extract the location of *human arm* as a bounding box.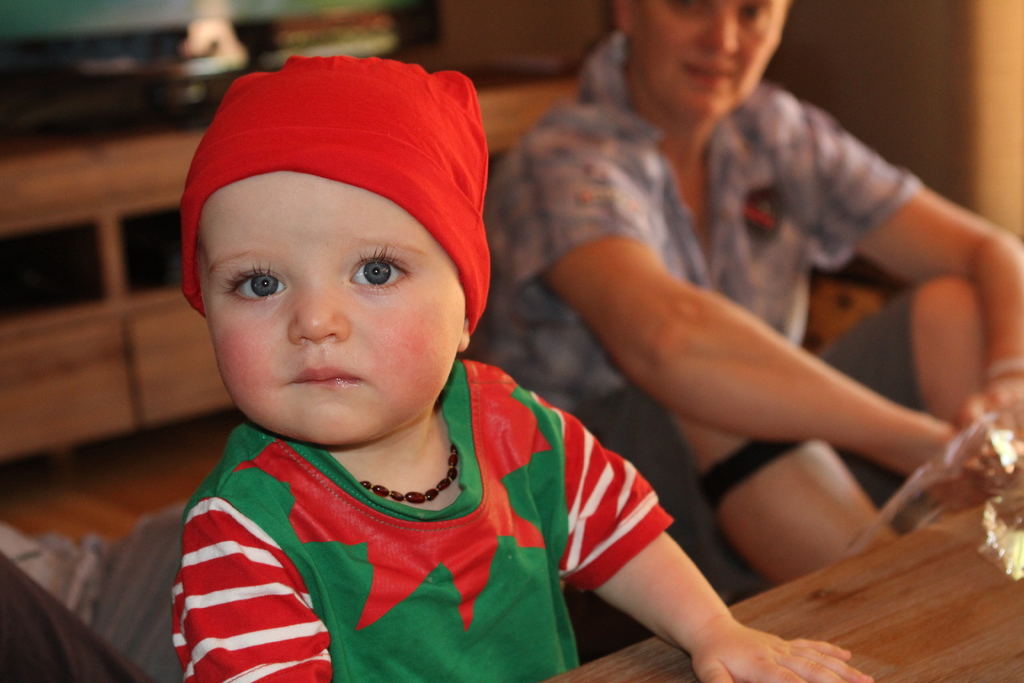
crop(527, 233, 975, 517).
